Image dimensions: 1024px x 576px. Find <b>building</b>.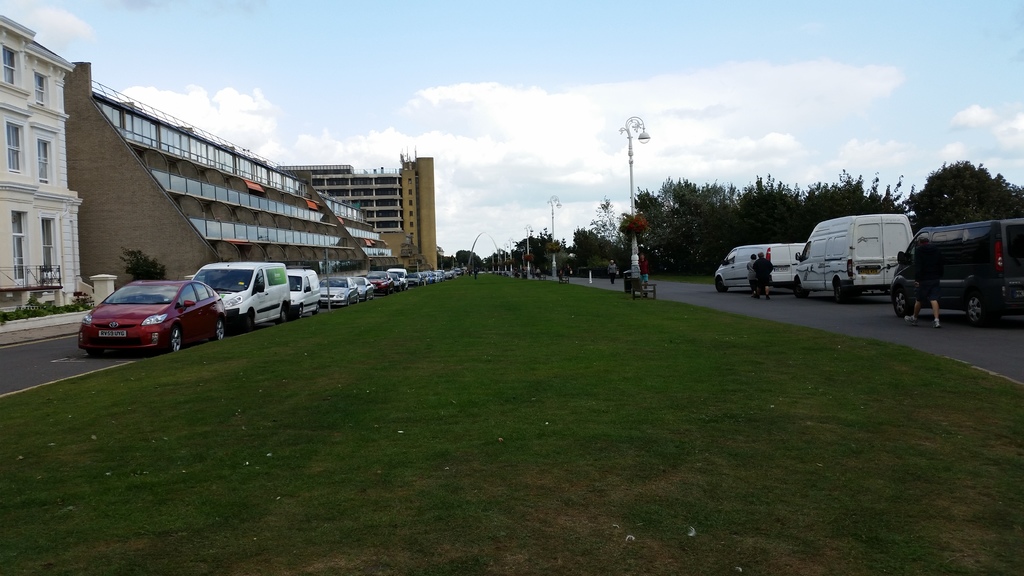
BBox(280, 154, 445, 267).
